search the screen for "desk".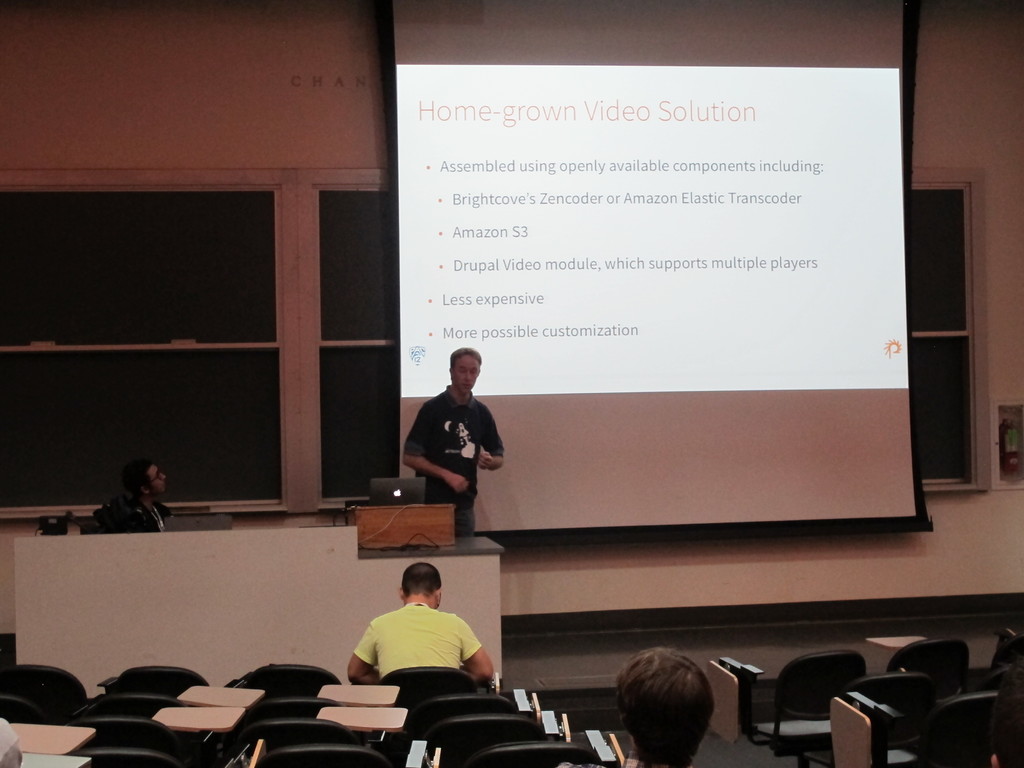
Found at select_region(12, 517, 504, 701).
